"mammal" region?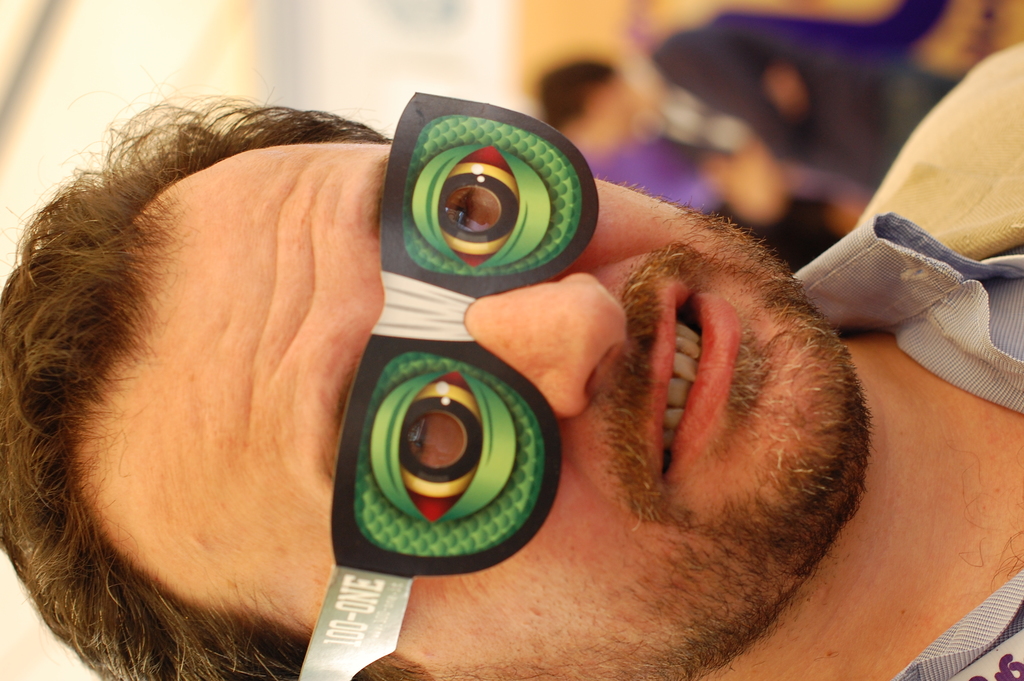
[x1=0, y1=68, x2=1023, y2=680]
